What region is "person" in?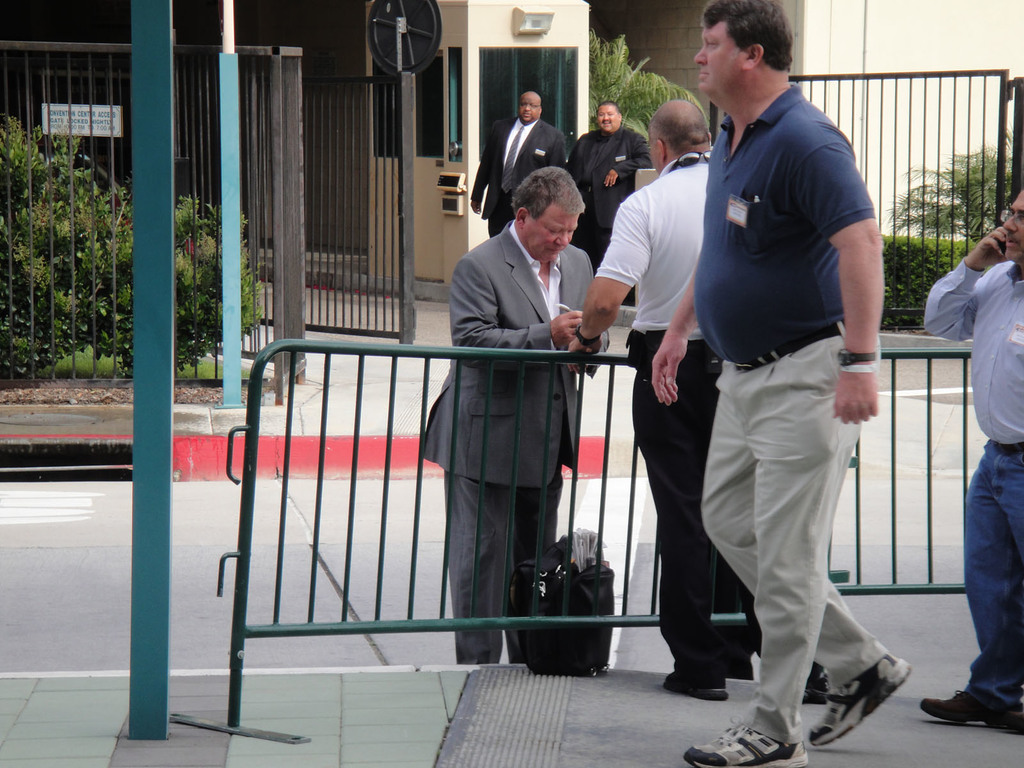
x1=653 y1=0 x2=915 y2=767.
